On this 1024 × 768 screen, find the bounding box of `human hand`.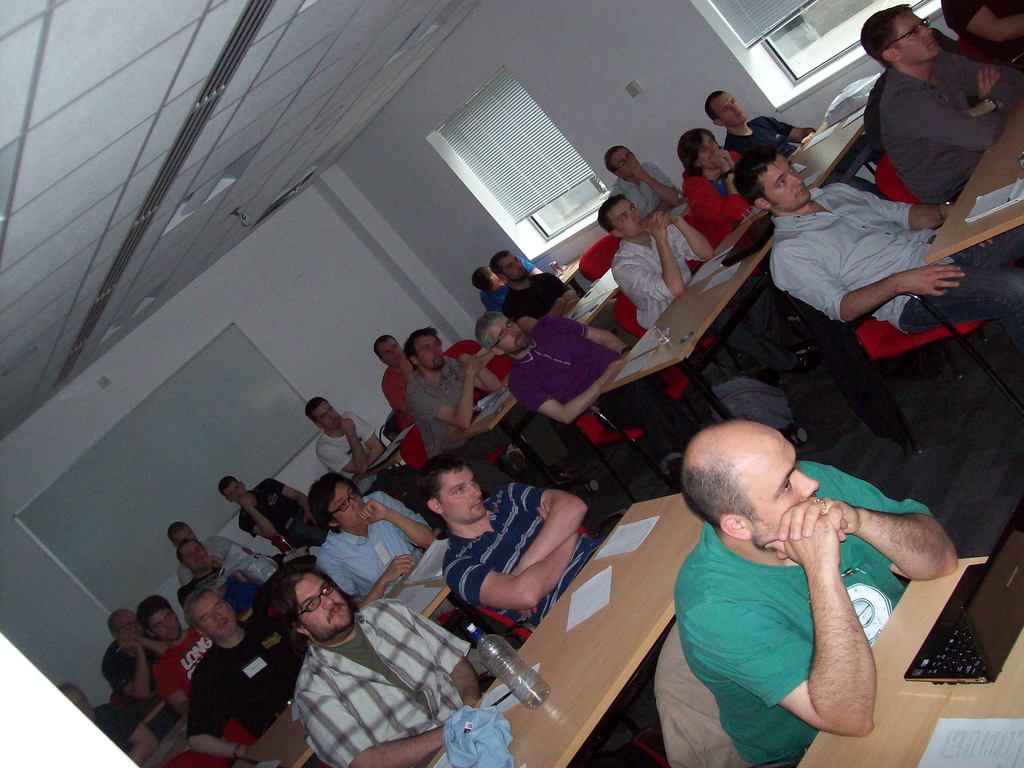
Bounding box: bbox=(456, 352, 465, 372).
